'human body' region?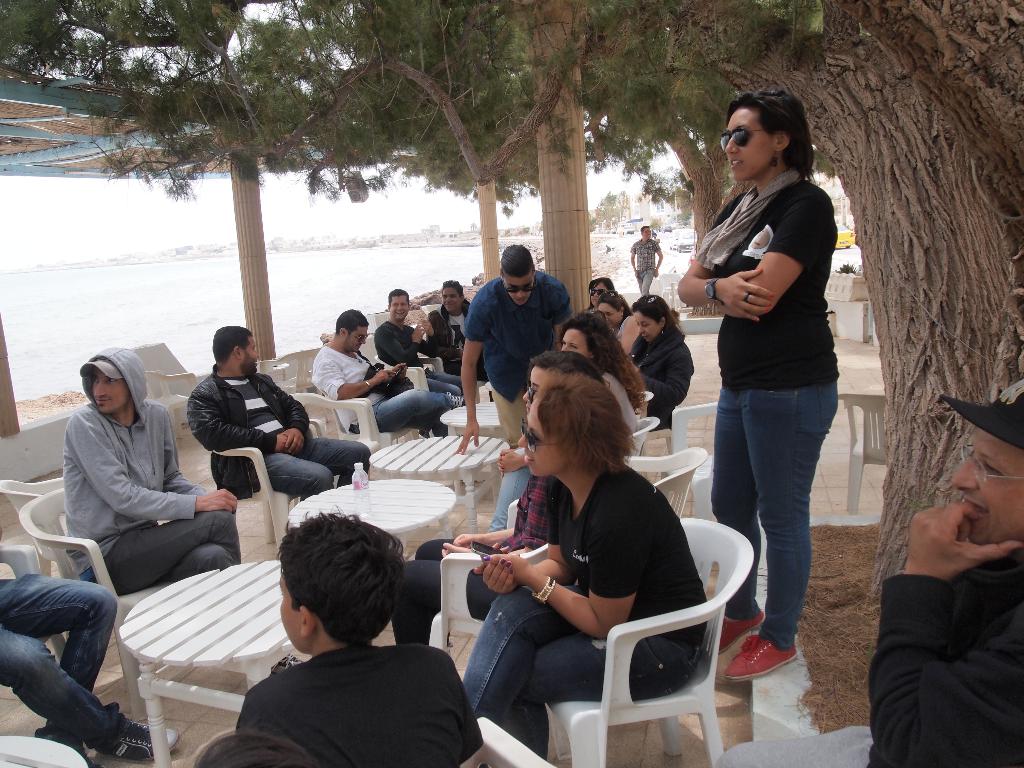
x1=619 y1=282 x2=694 y2=438
